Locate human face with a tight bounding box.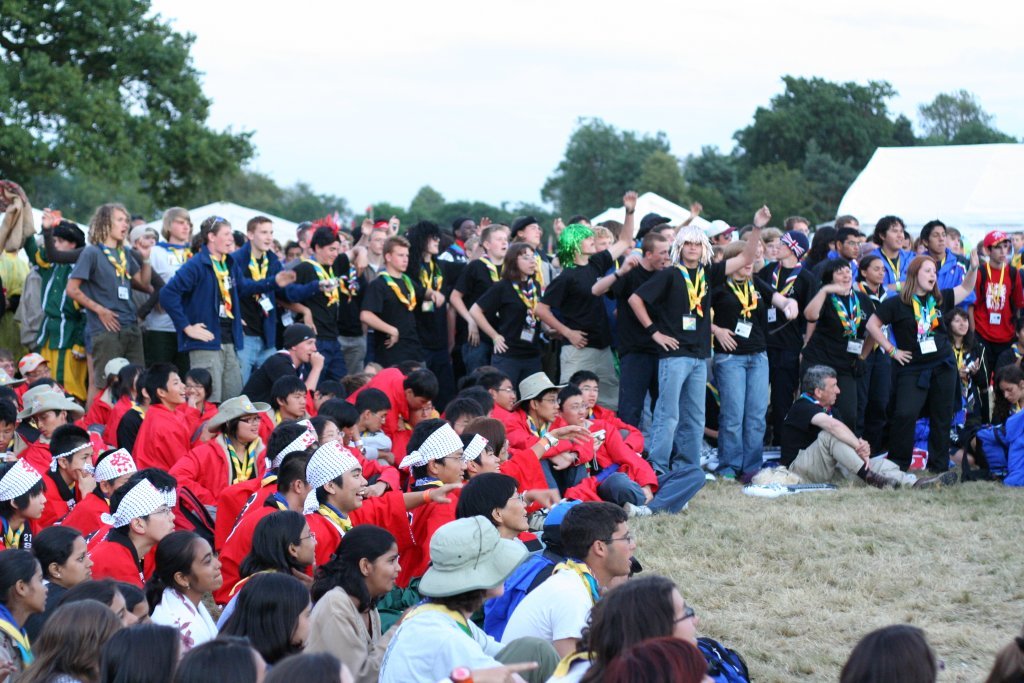
[left=830, top=265, right=851, bottom=285].
